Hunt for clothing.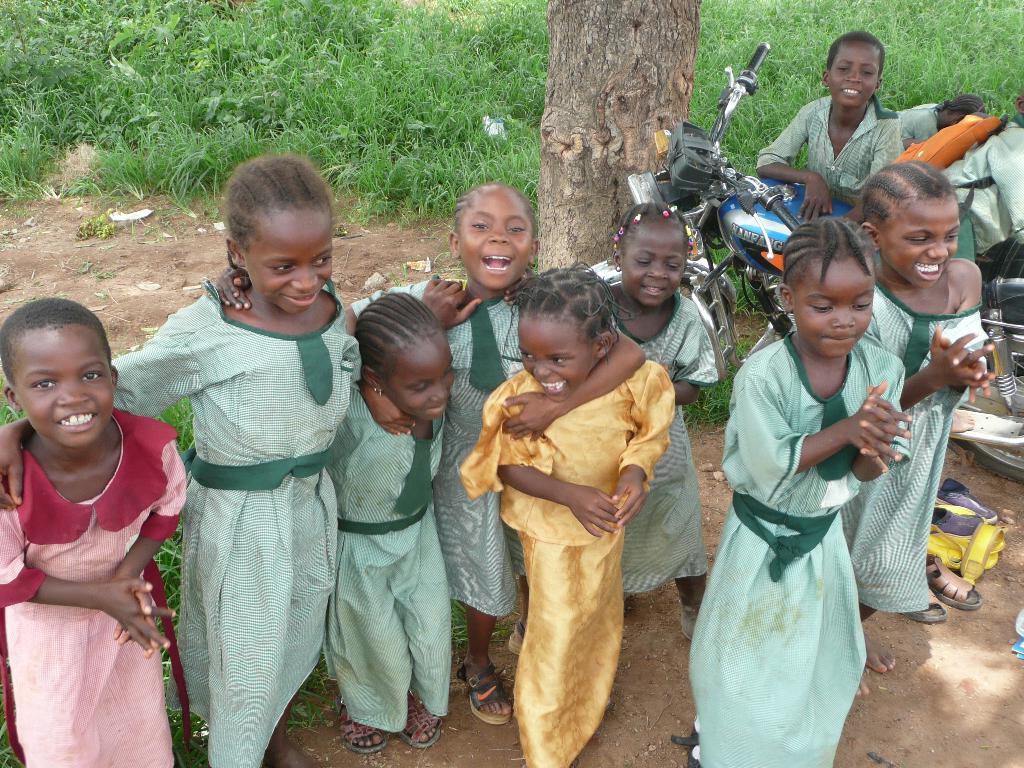
Hunted down at detection(112, 283, 346, 767).
